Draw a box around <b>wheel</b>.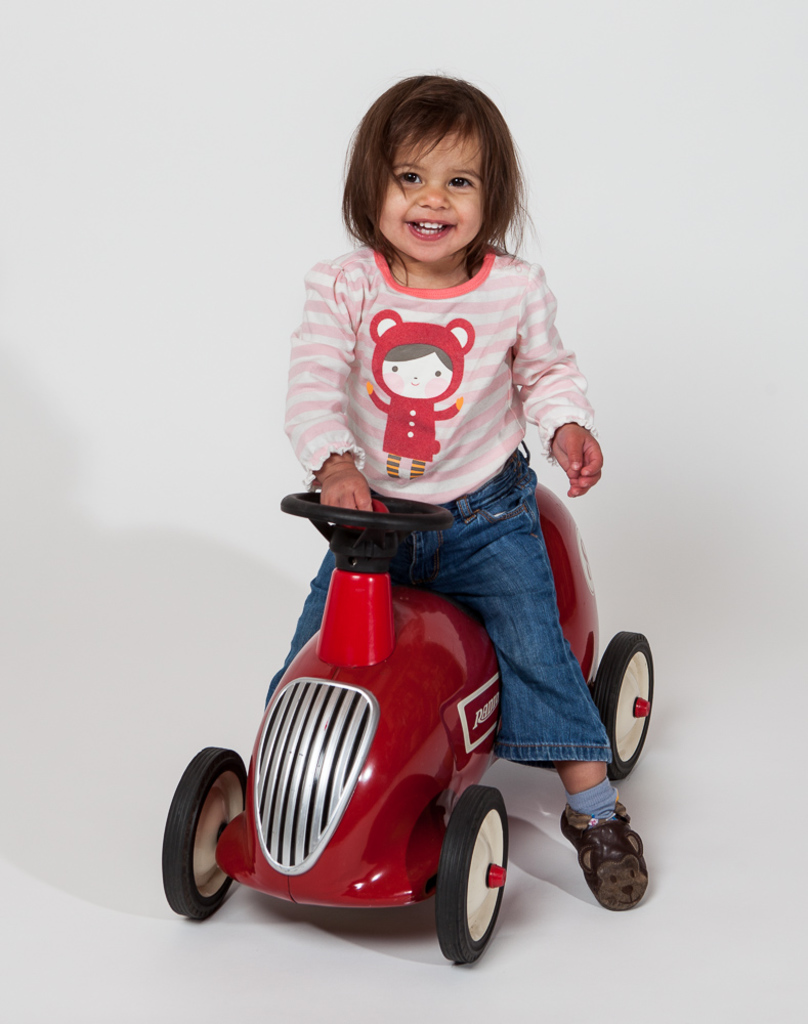
160 743 249 920.
